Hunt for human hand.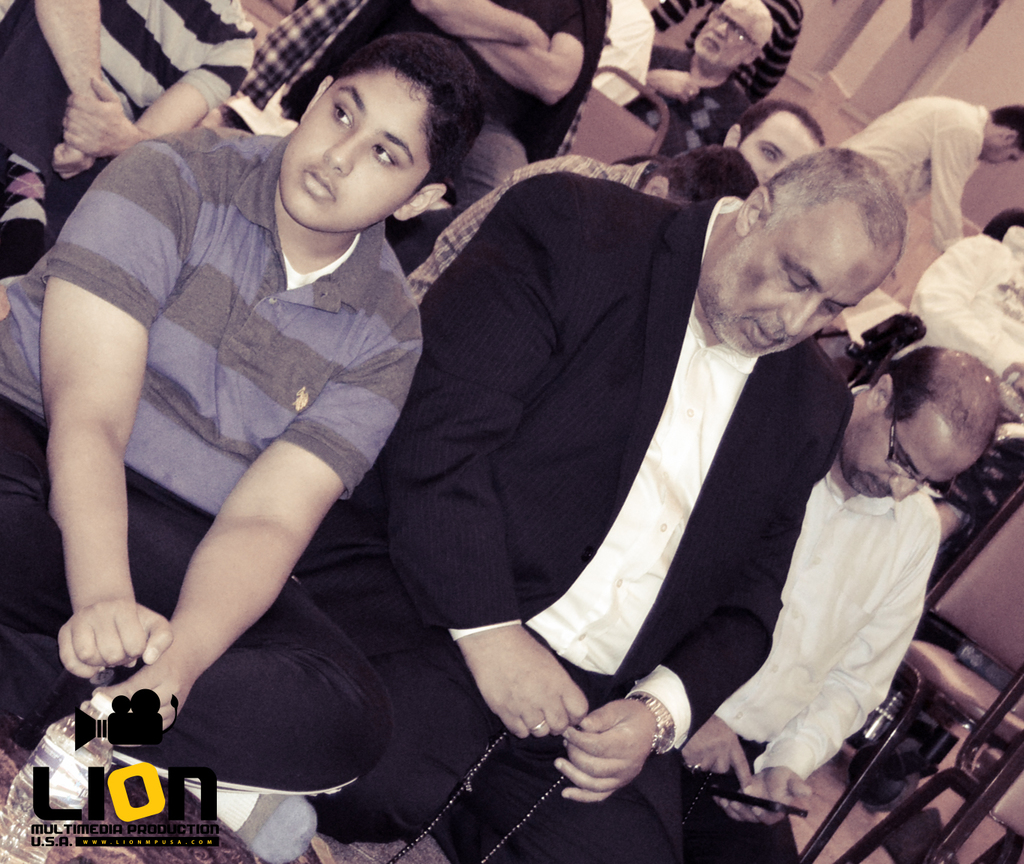
Hunted down at detection(59, 76, 140, 163).
